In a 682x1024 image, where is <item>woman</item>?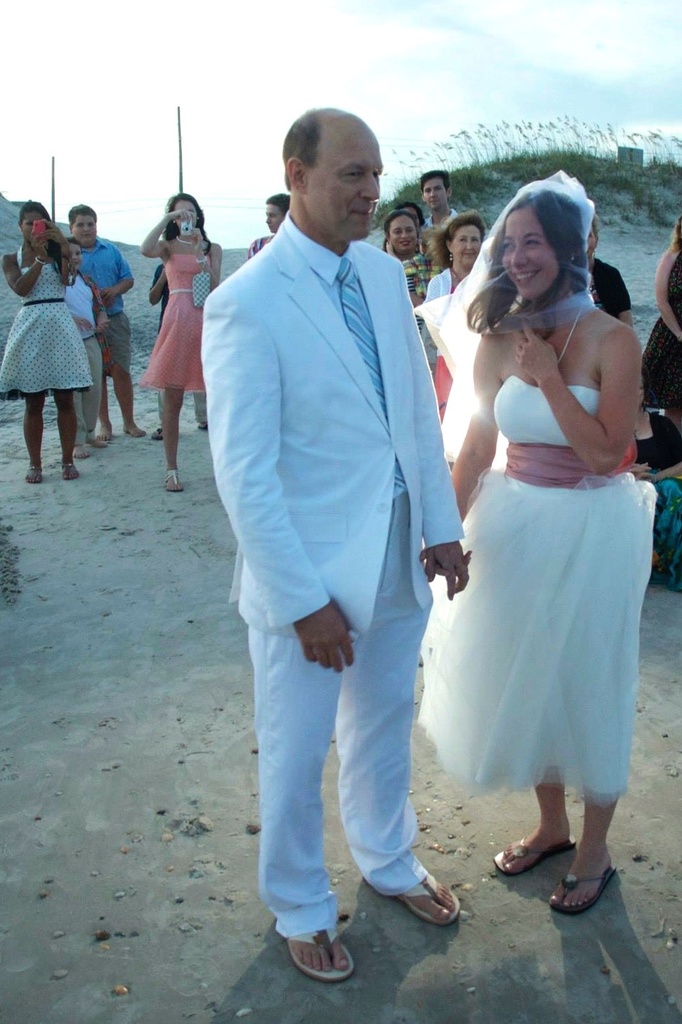
l=414, t=163, r=658, b=905.
